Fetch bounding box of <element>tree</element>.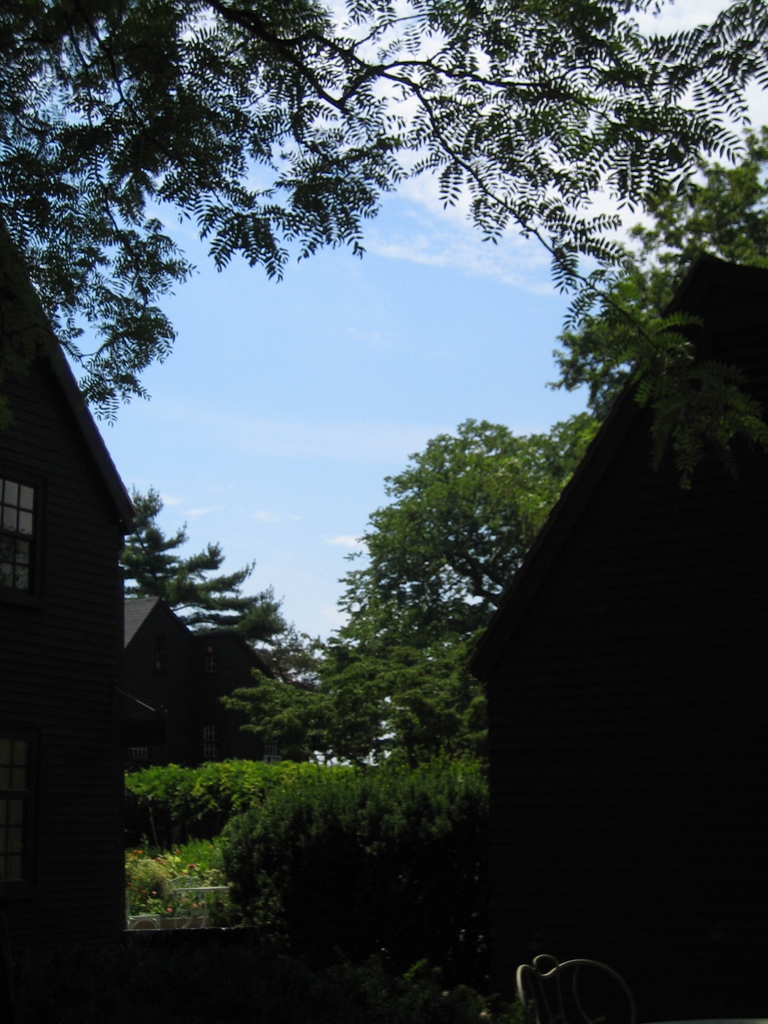
Bbox: <region>124, 495, 293, 668</region>.
